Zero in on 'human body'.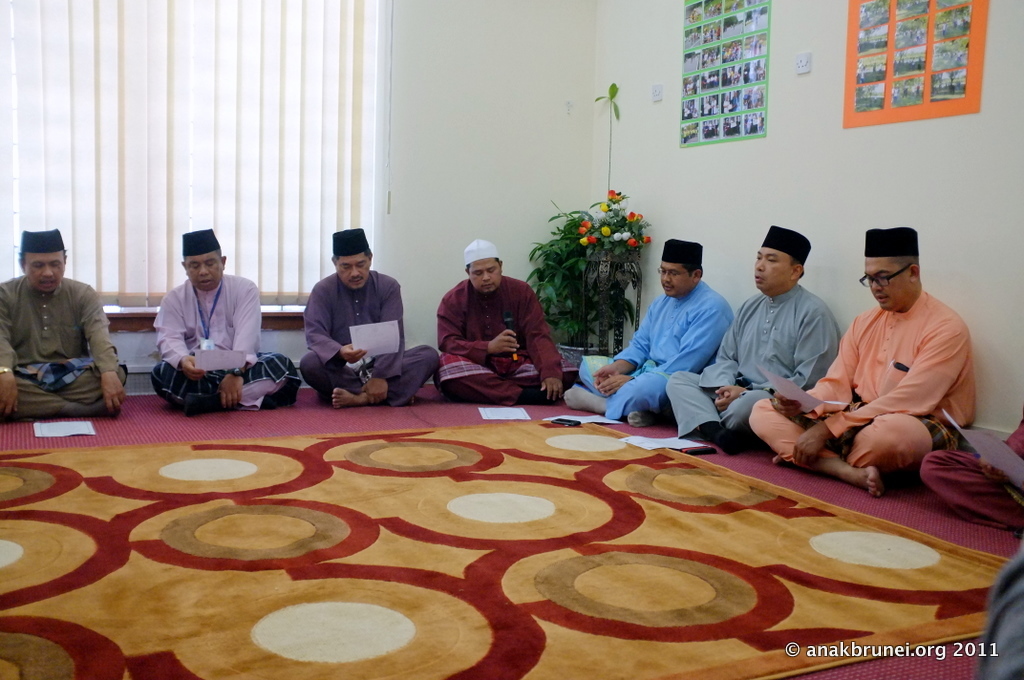
Zeroed in: {"left": 0, "top": 270, "right": 134, "bottom": 425}.
